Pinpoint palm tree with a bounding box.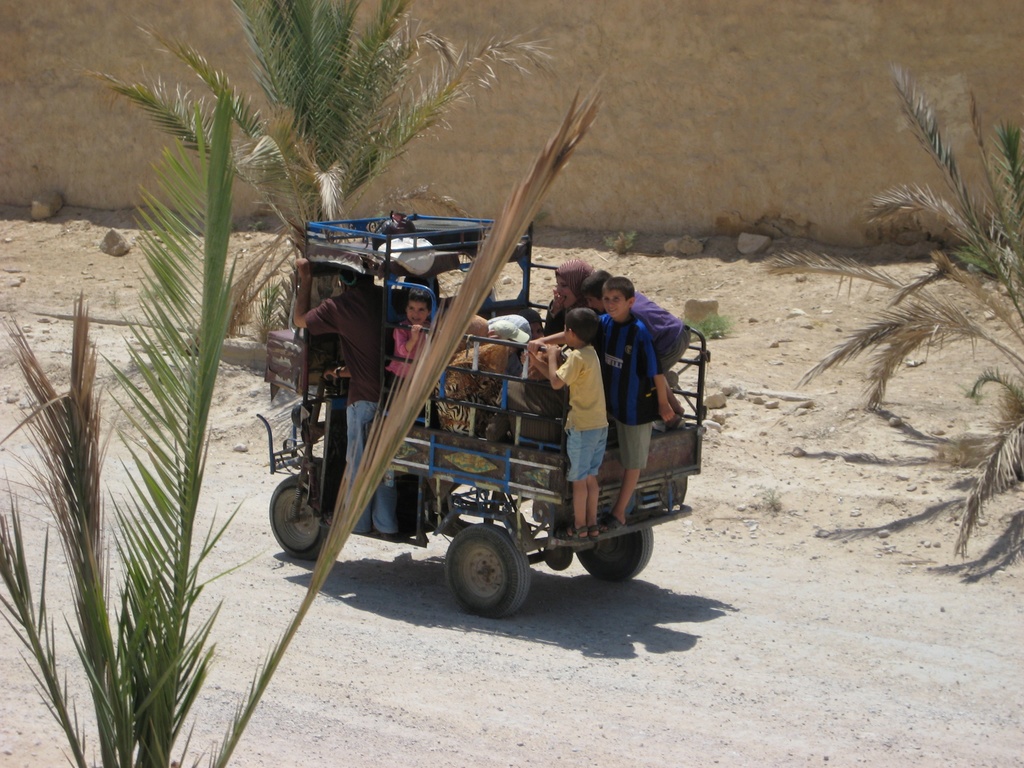
(x1=116, y1=0, x2=473, y2=264).
